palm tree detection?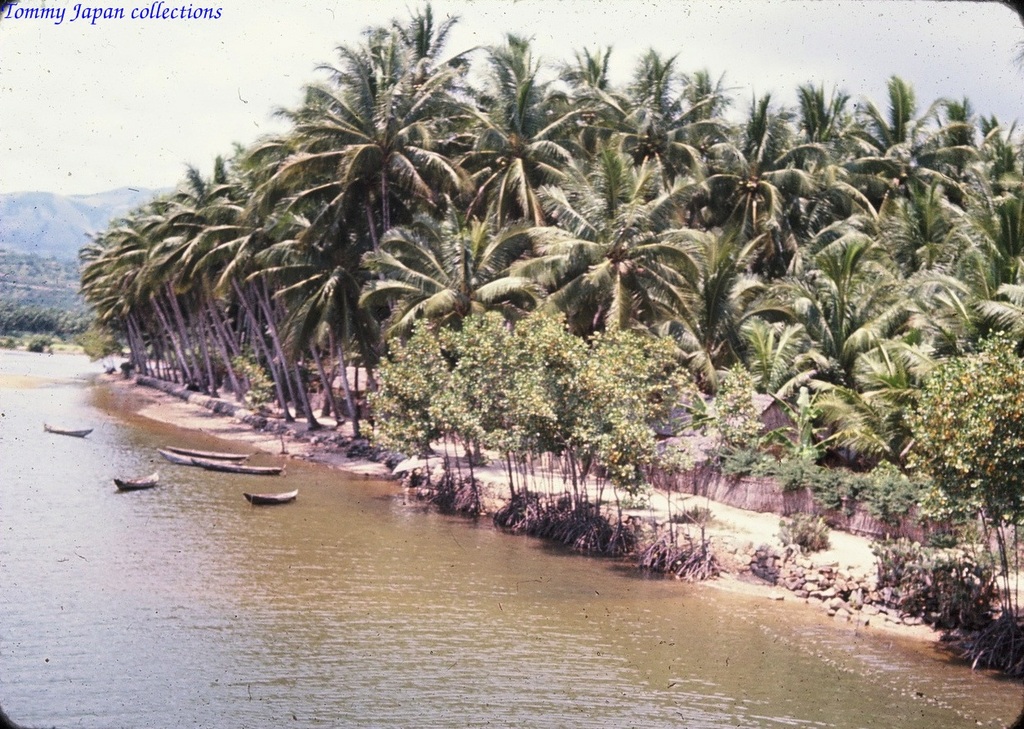
758/283/911/382
